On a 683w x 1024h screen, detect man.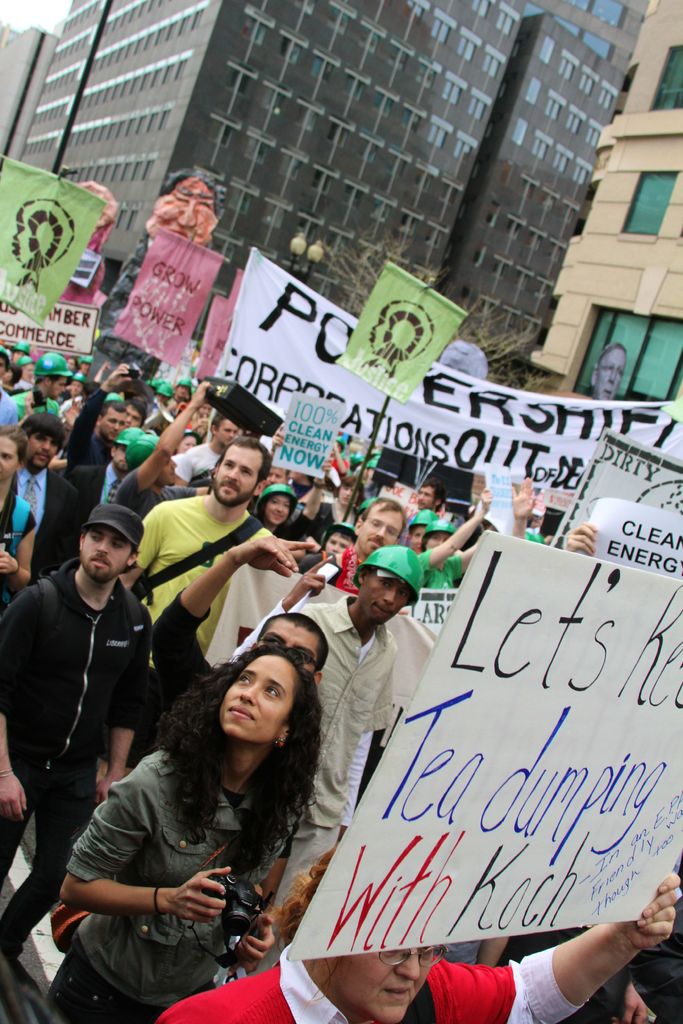
bbox=(592, 344, 634, 401).
